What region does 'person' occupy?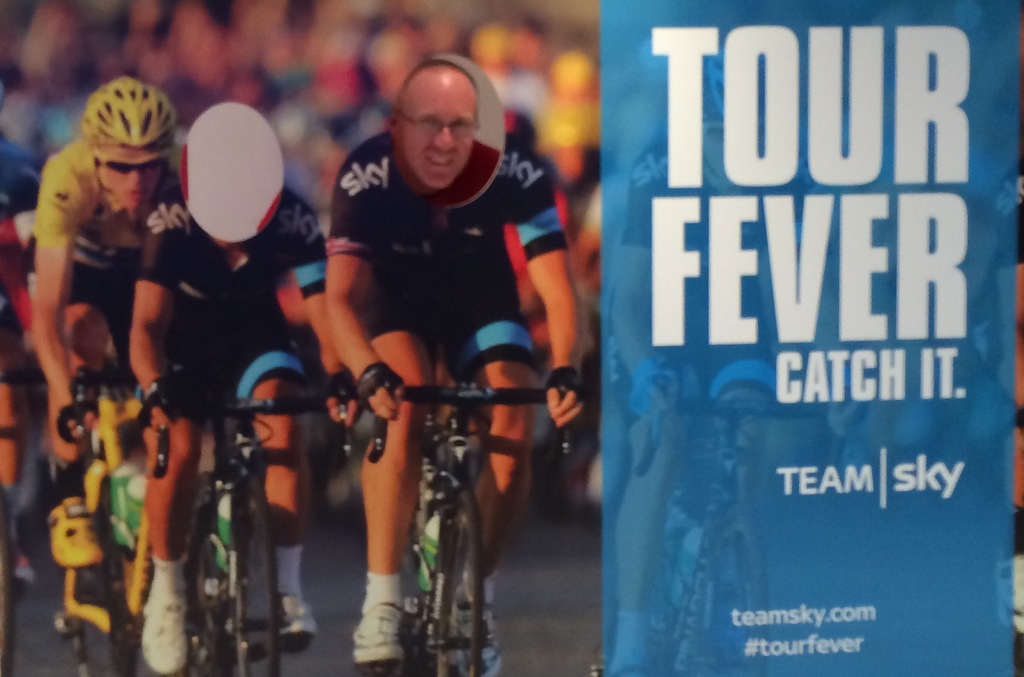
crop(0, 117, 42, 587).
